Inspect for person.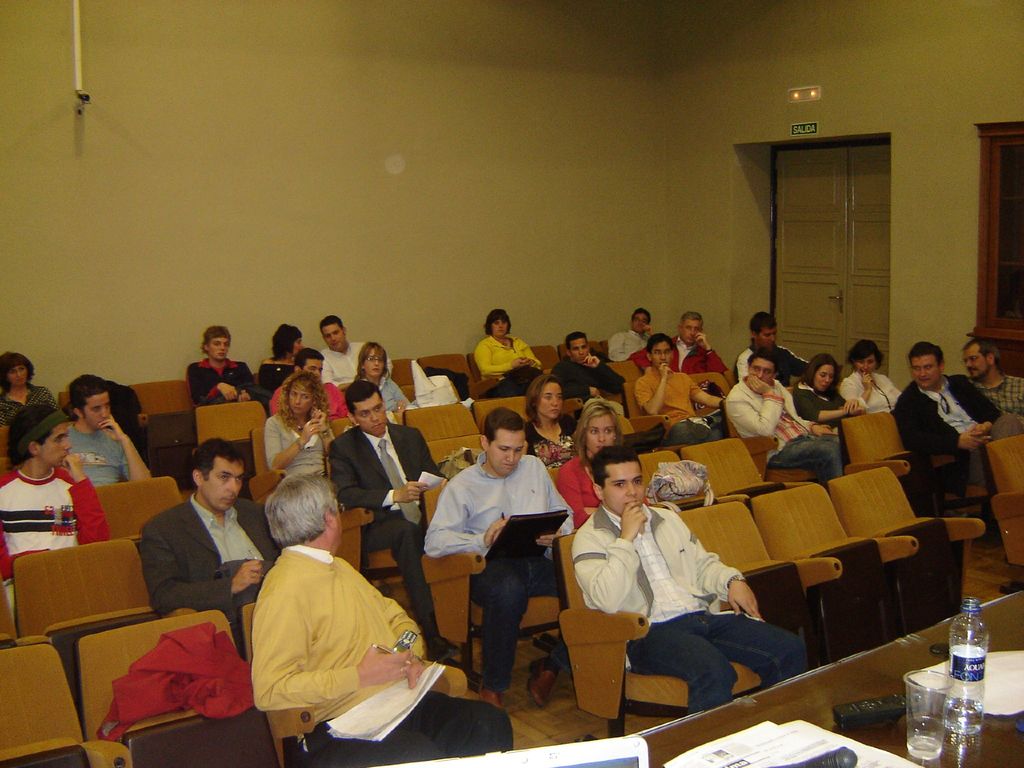
Inspection: [346, 337, 408, 415].
